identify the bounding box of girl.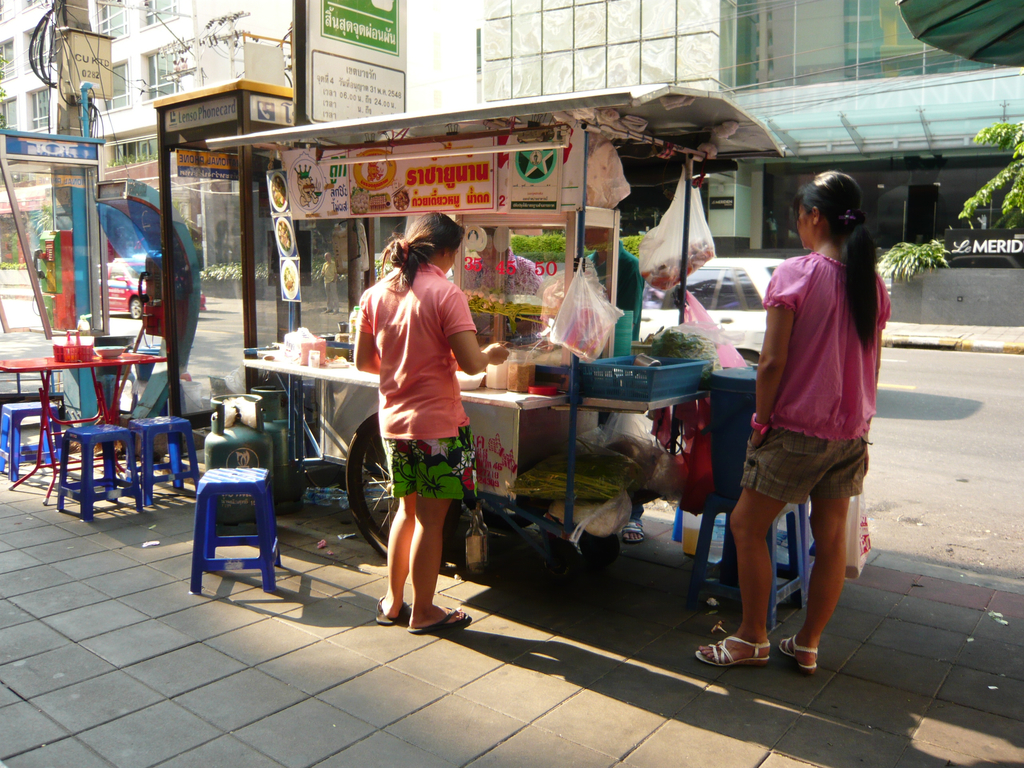
(left=349, top=208, right=514, bottom=630).
